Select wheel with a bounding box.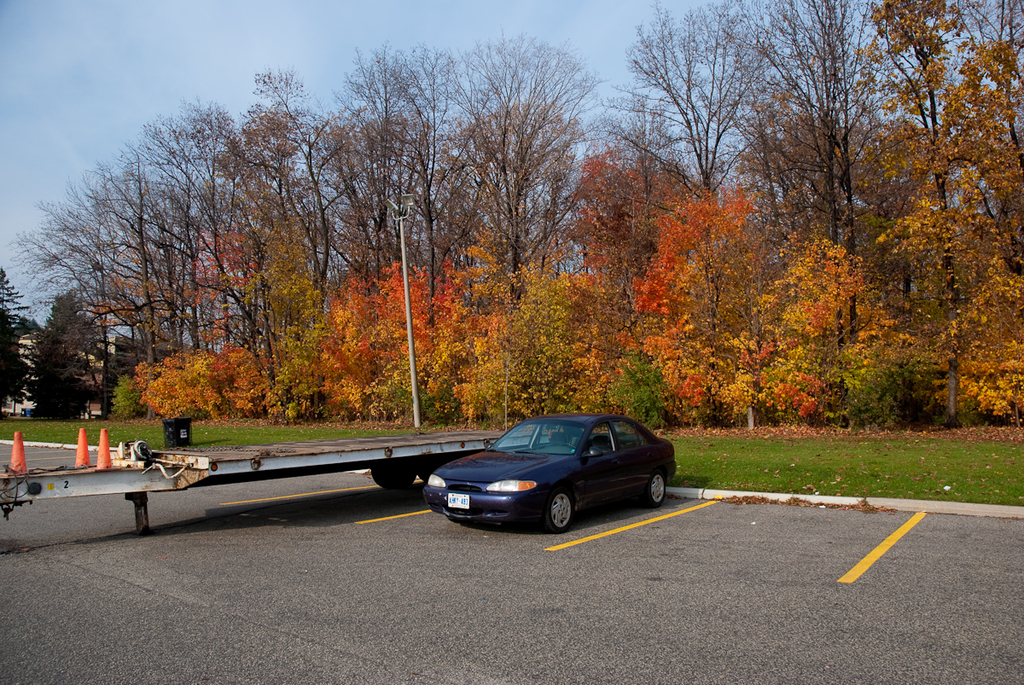
bbox(538, 491, 575, 536).
